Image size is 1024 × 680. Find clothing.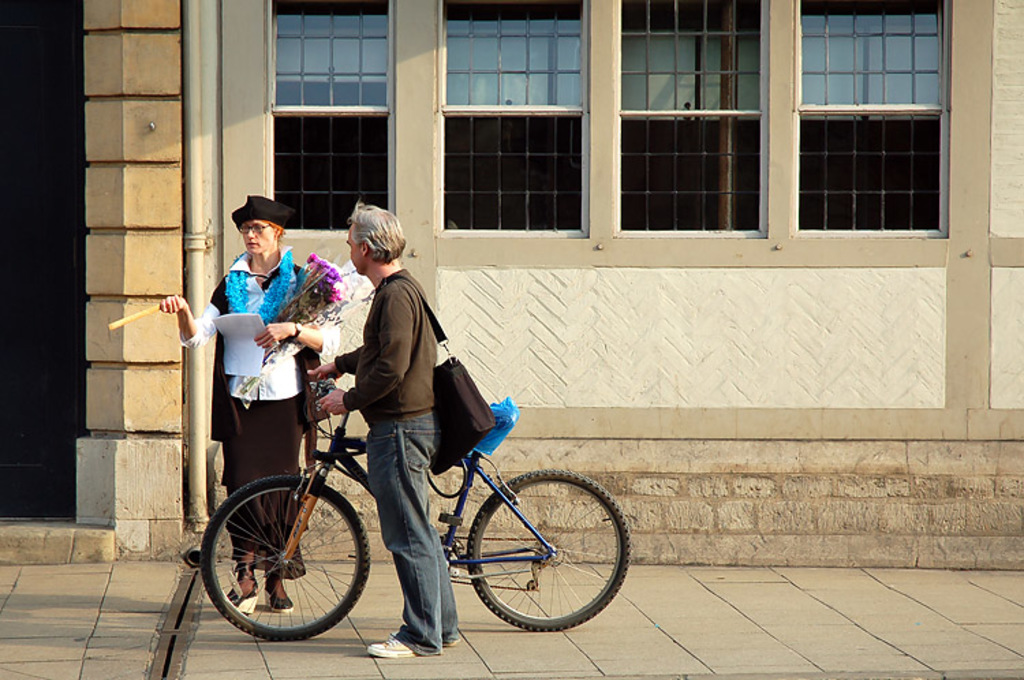
x1=367 y1=414 x2=460 y2=655.
